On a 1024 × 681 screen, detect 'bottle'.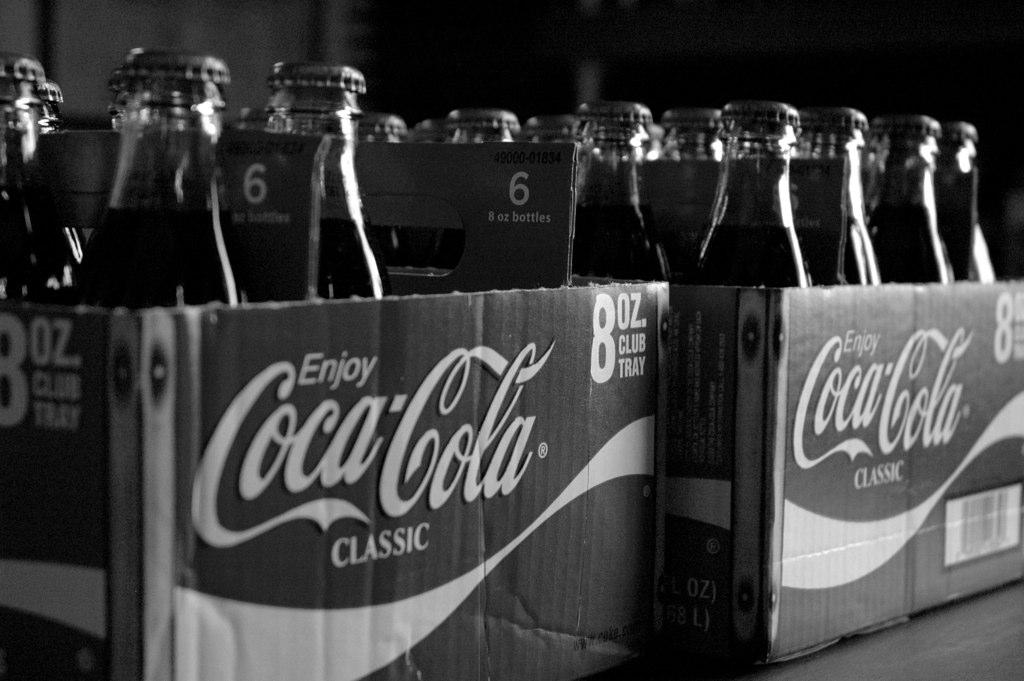
box=[660, 101, 727, 273].
